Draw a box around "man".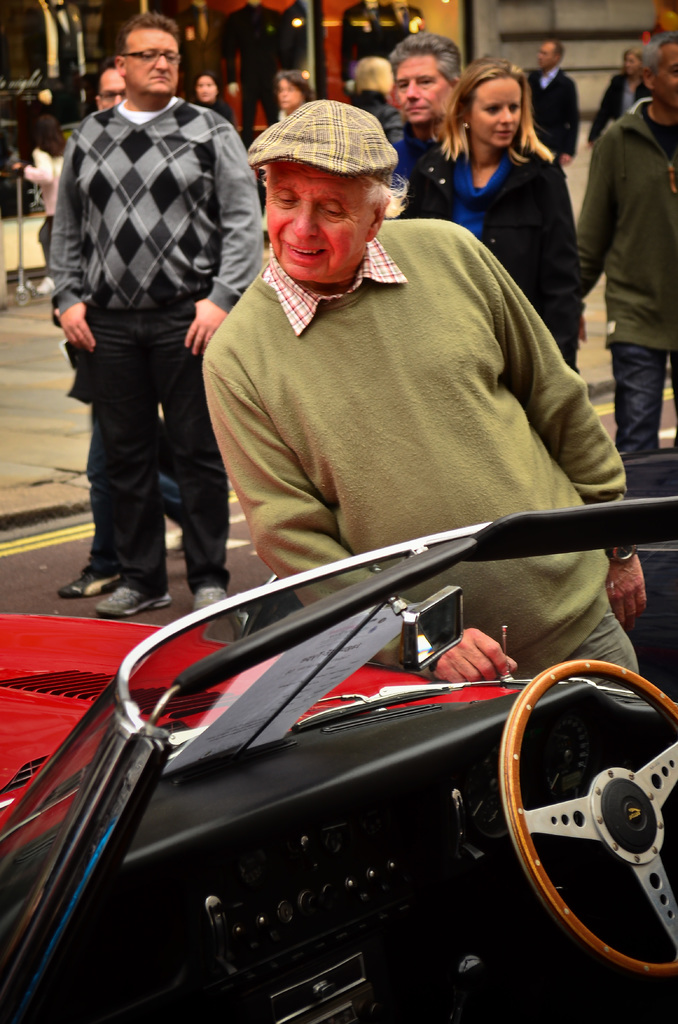
box(386, 33, 474, 206).
